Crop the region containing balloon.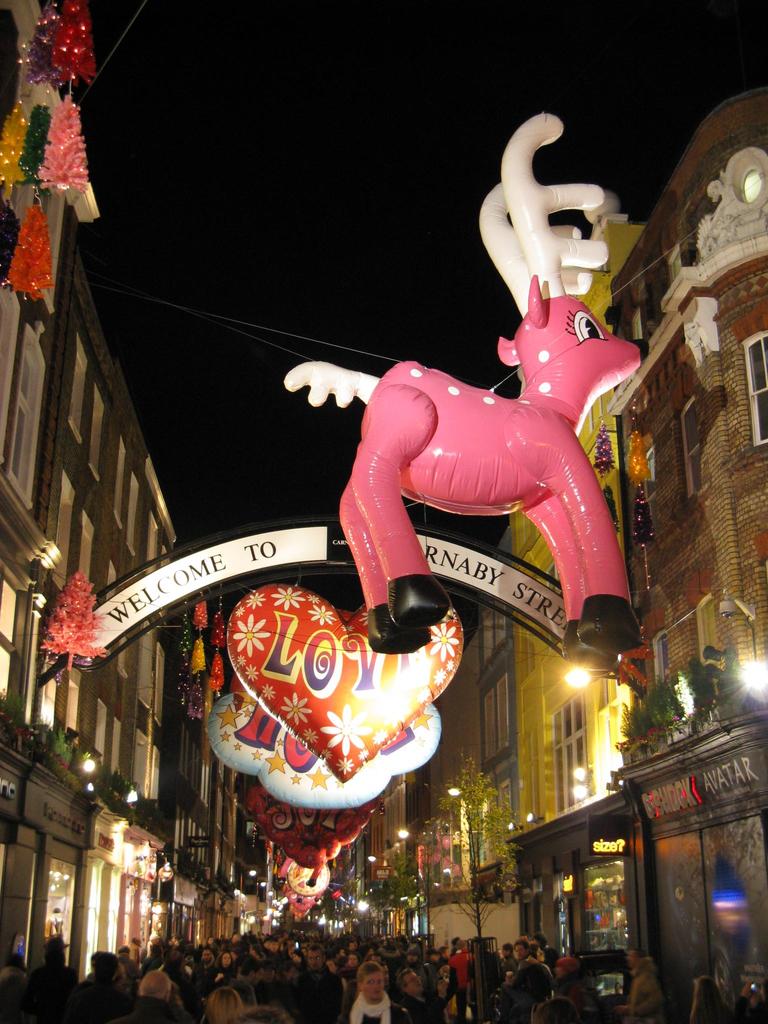
Crop region: (280,111,651,673).
